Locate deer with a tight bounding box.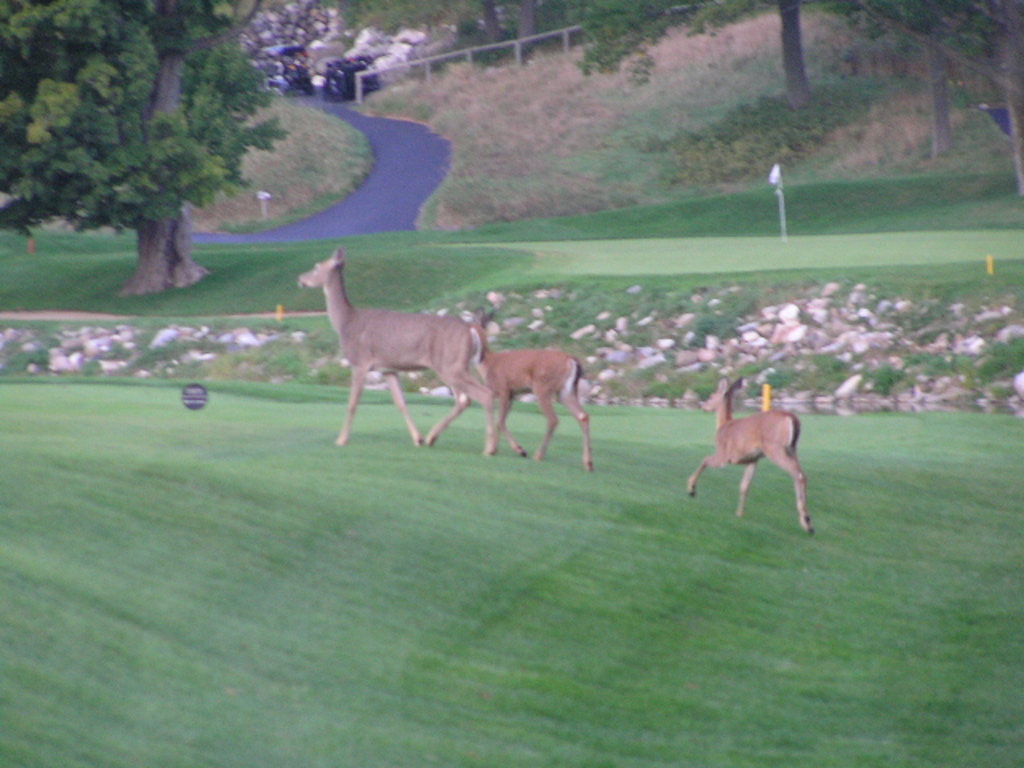
690, 374, 818, 531.
